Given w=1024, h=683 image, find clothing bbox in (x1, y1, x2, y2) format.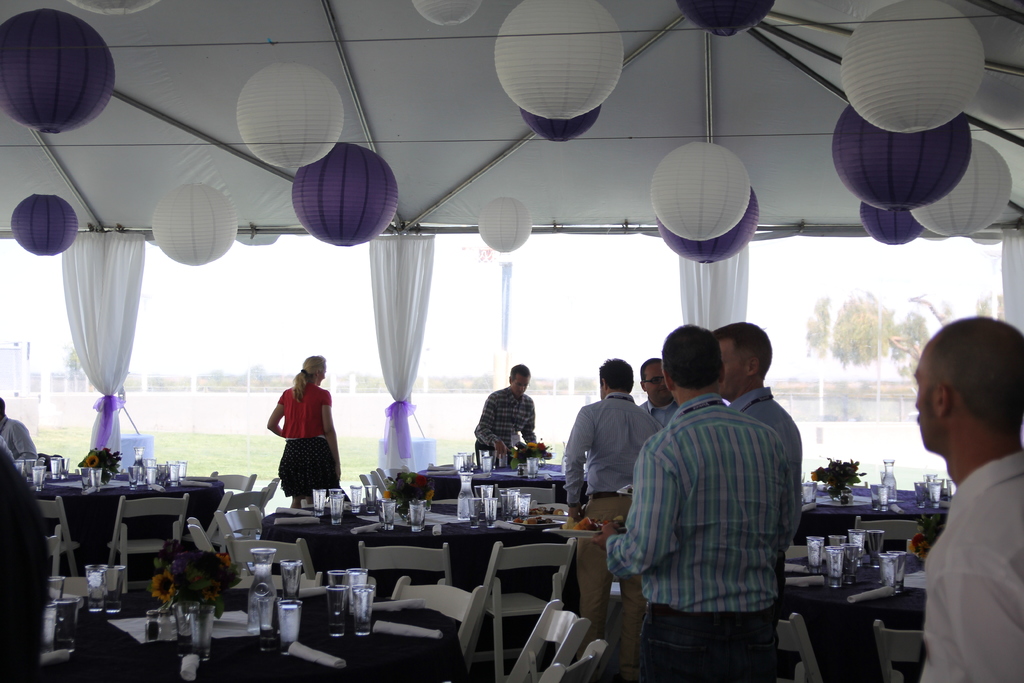
(723, 387, 804, 618).
